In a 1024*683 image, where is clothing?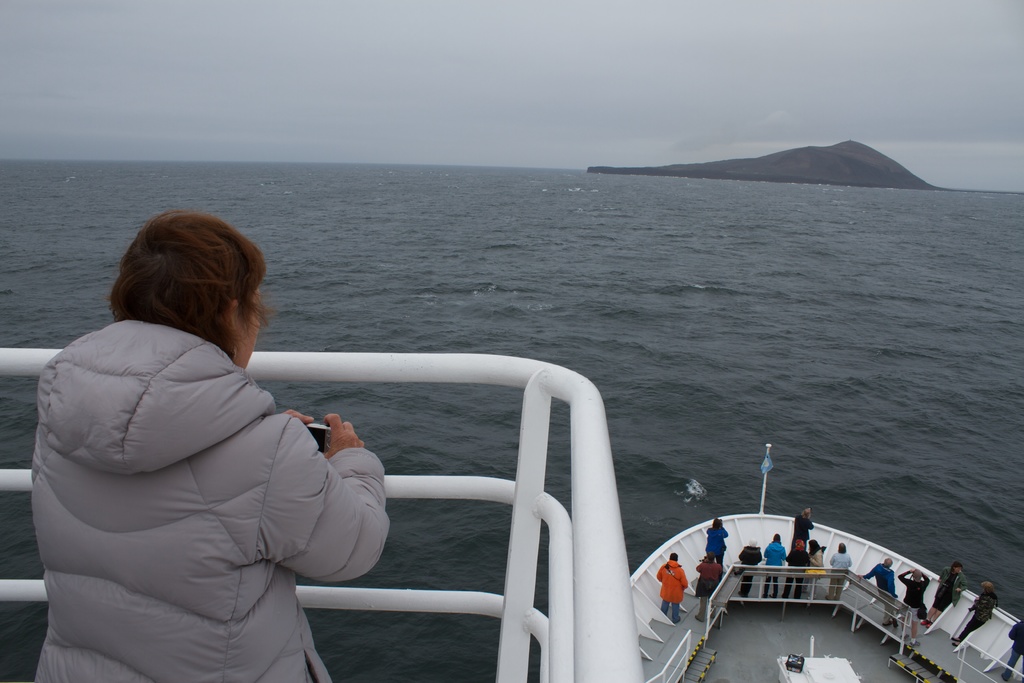
bbox(793, 516, 815, 550).
